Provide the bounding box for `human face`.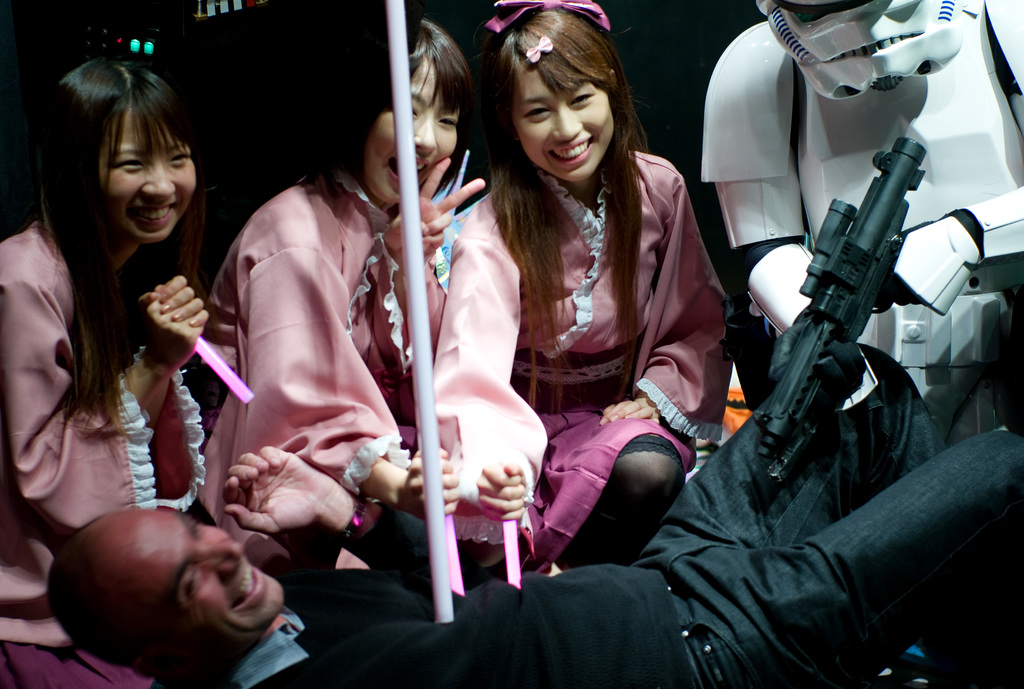
364/63/460/204.
